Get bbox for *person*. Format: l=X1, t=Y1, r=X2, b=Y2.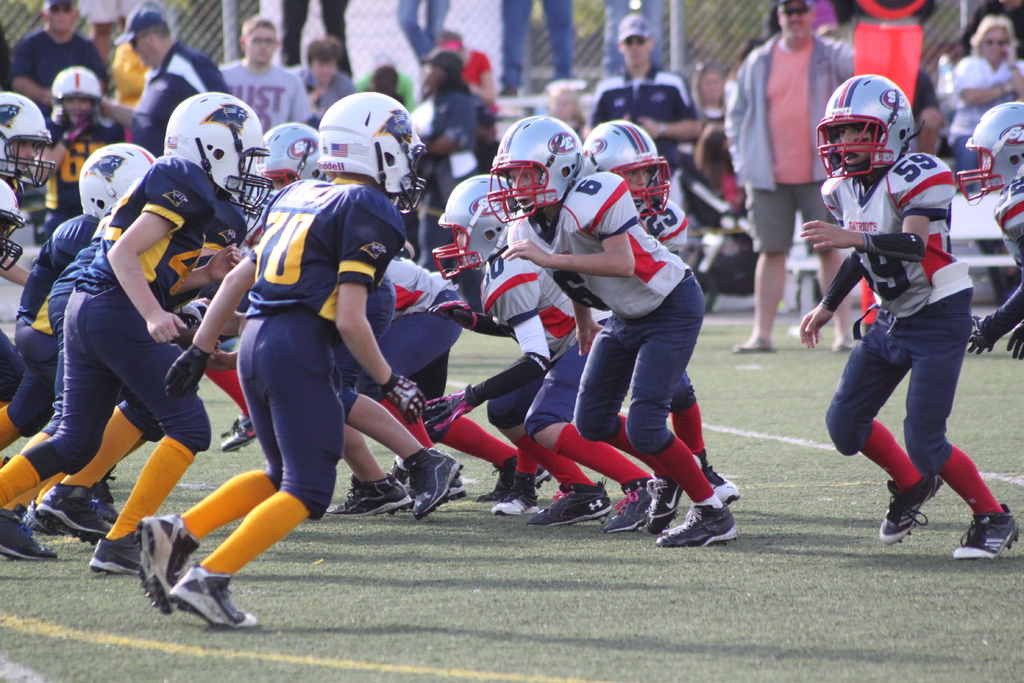
l=16, t=0, r=113, b=117.
